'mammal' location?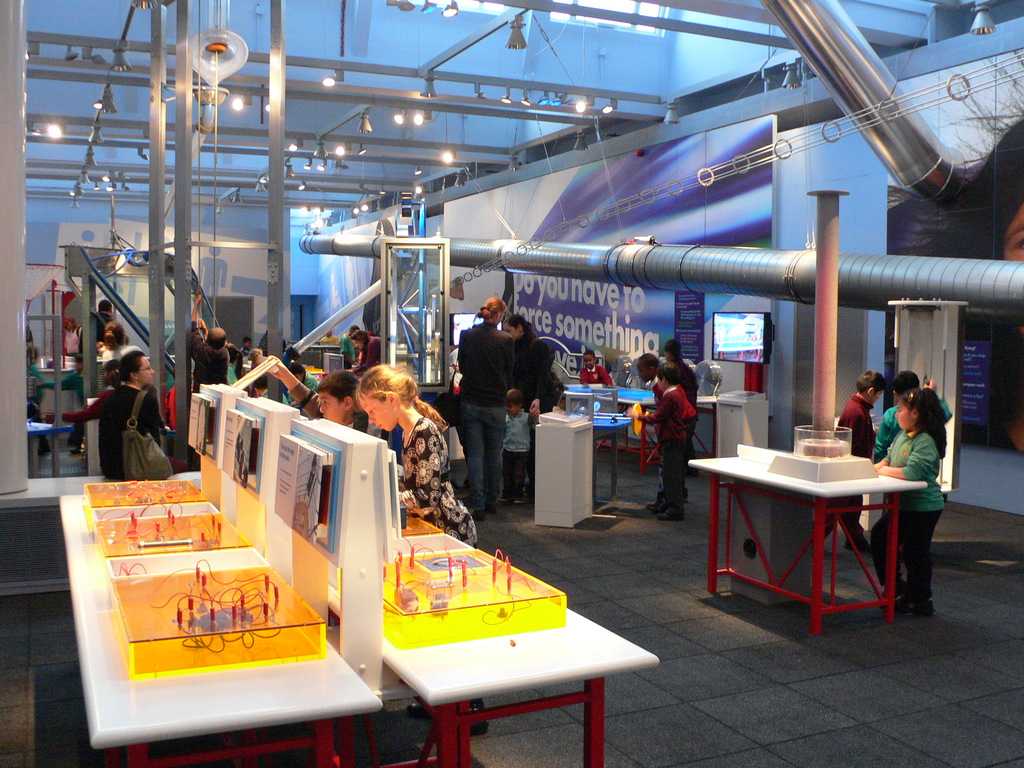
region(59, 316, 87, 361)
